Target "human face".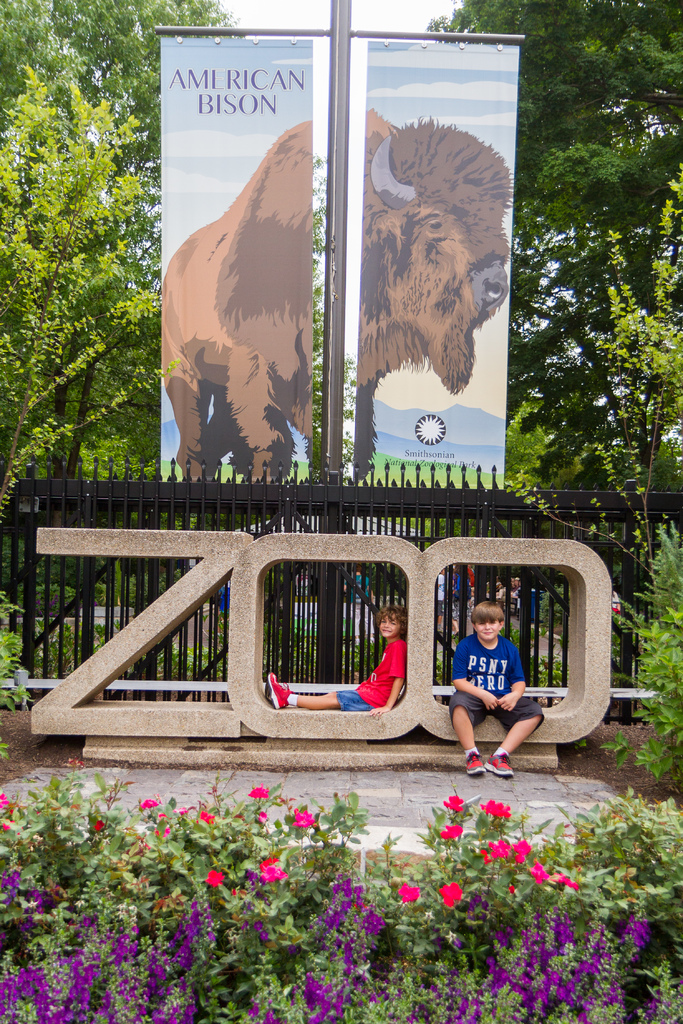
Target region: bbox=(474, 619, 498, 642).
